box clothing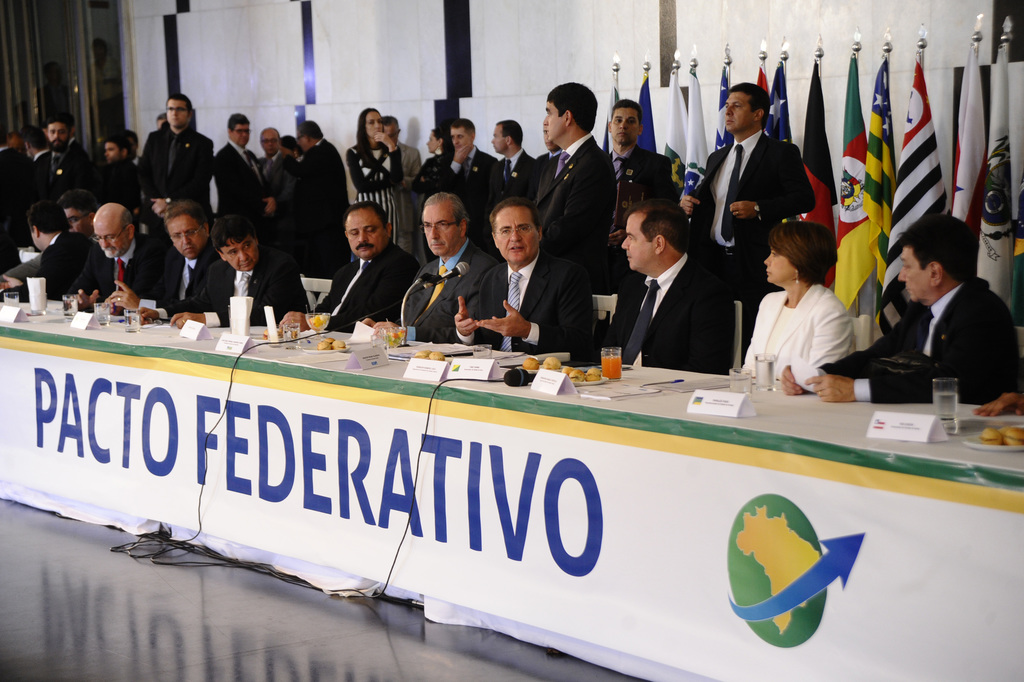
(309, 239, 417, 330)
